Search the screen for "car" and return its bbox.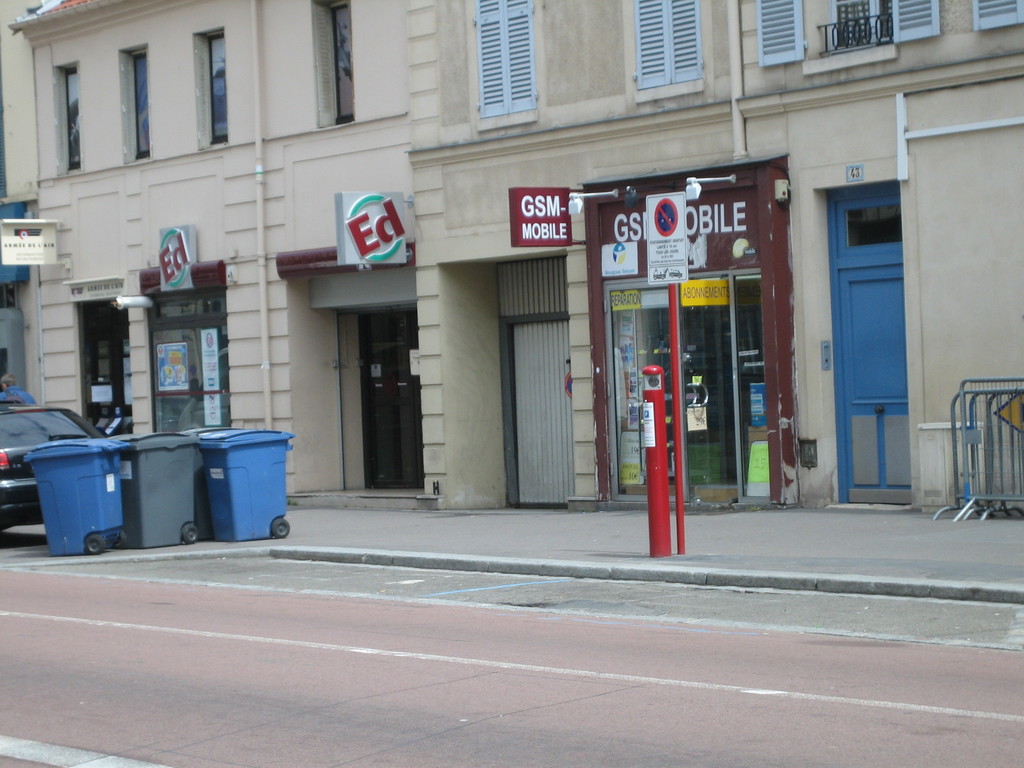
Found: bbox(0, 403, 108, 538).
